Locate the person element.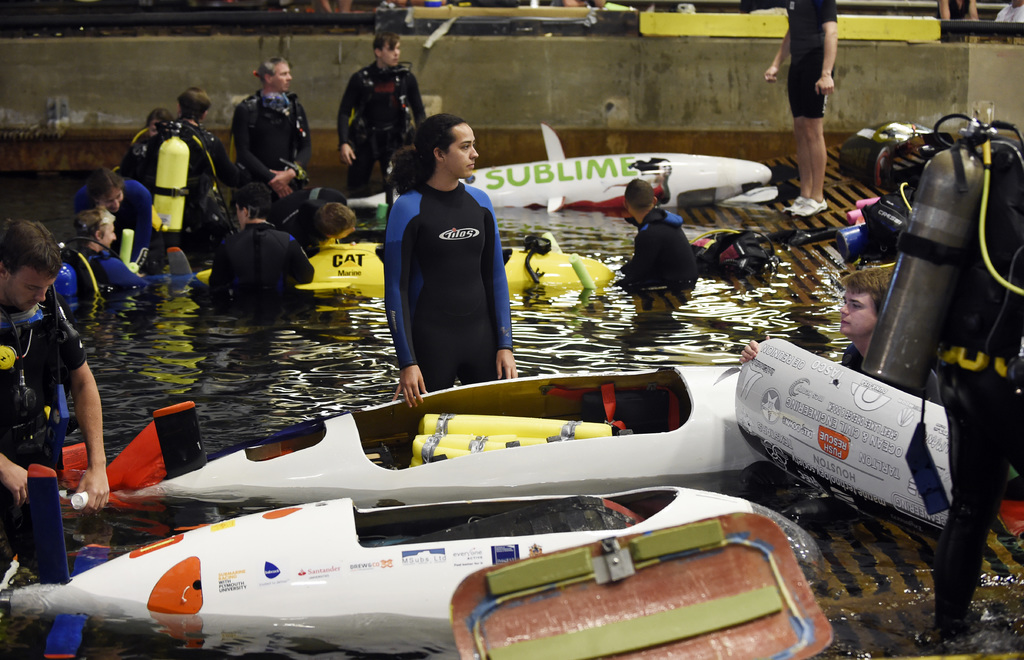
Element bbox: [left=328, top=28, right=431, bottom=201].
